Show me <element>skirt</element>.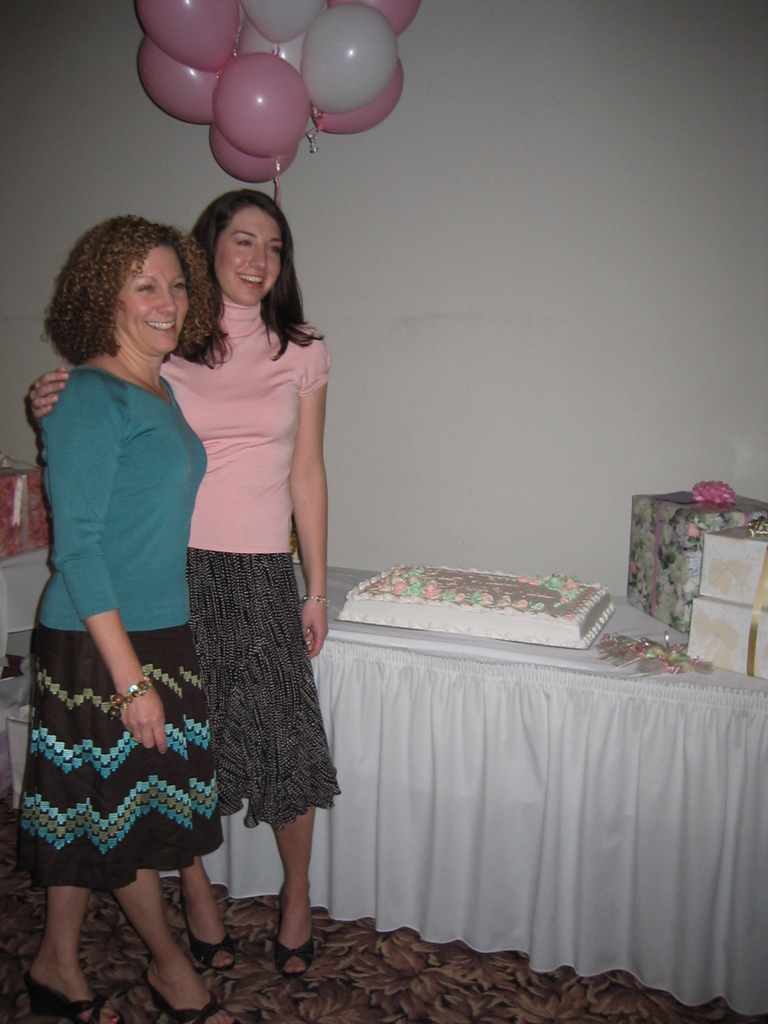
<element>skirt</element> is here: x1=188 y1=550 x2=343 y2=836.
